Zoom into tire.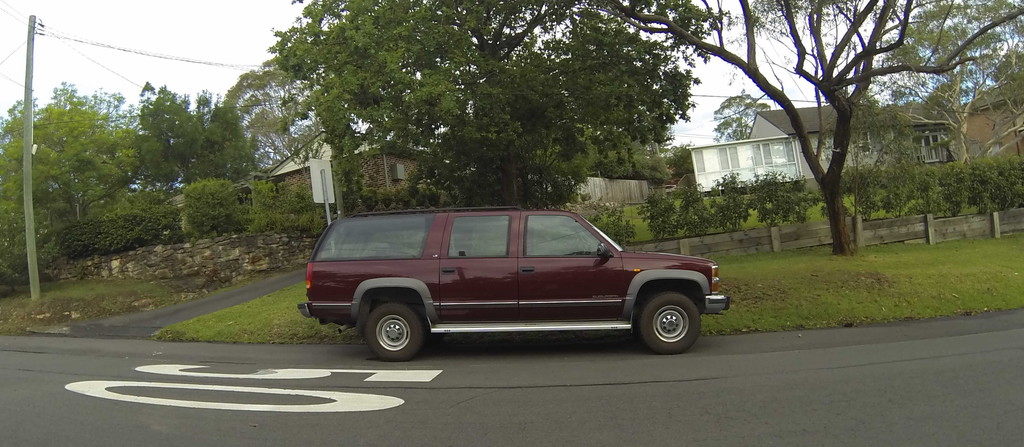
Zoom target: detection(638, 293, 701, 354).
